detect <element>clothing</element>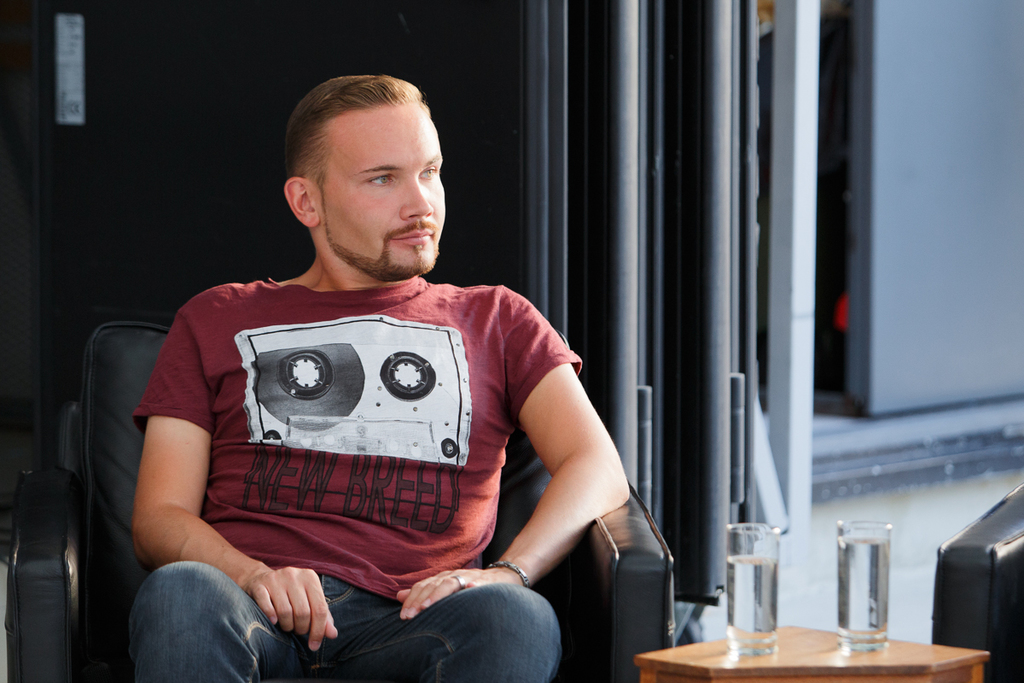
{"left": 123, "top": 281, "right": 586, "bottom": 682}
